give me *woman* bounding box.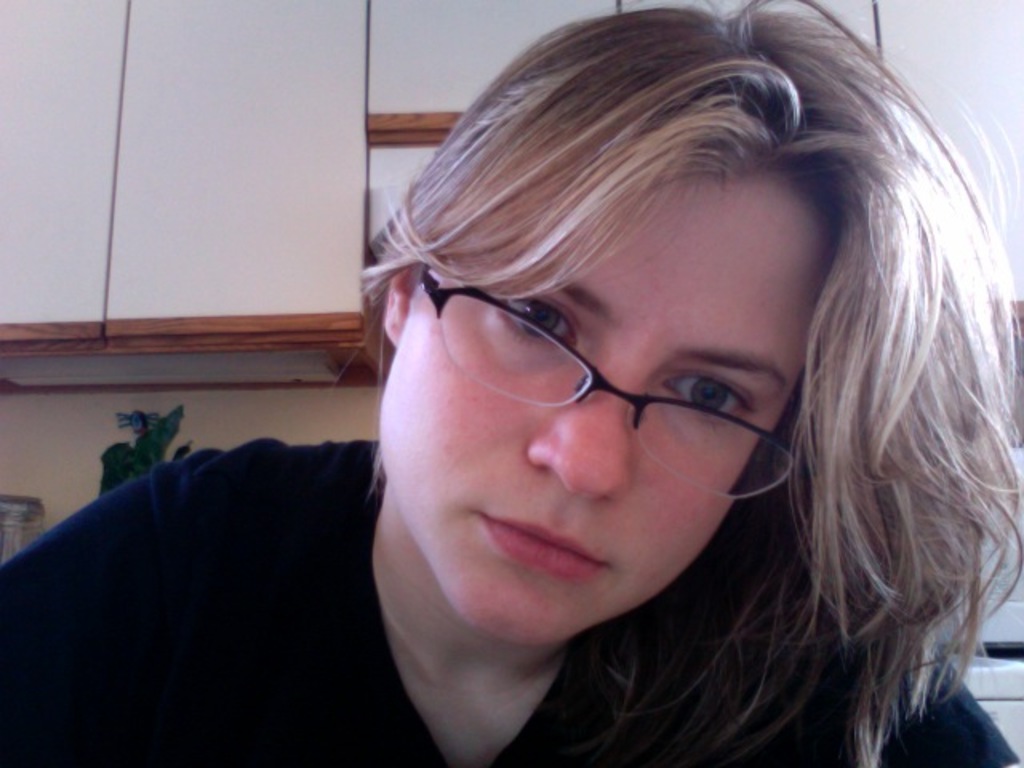
locate(178, 11, 1021, 767).
